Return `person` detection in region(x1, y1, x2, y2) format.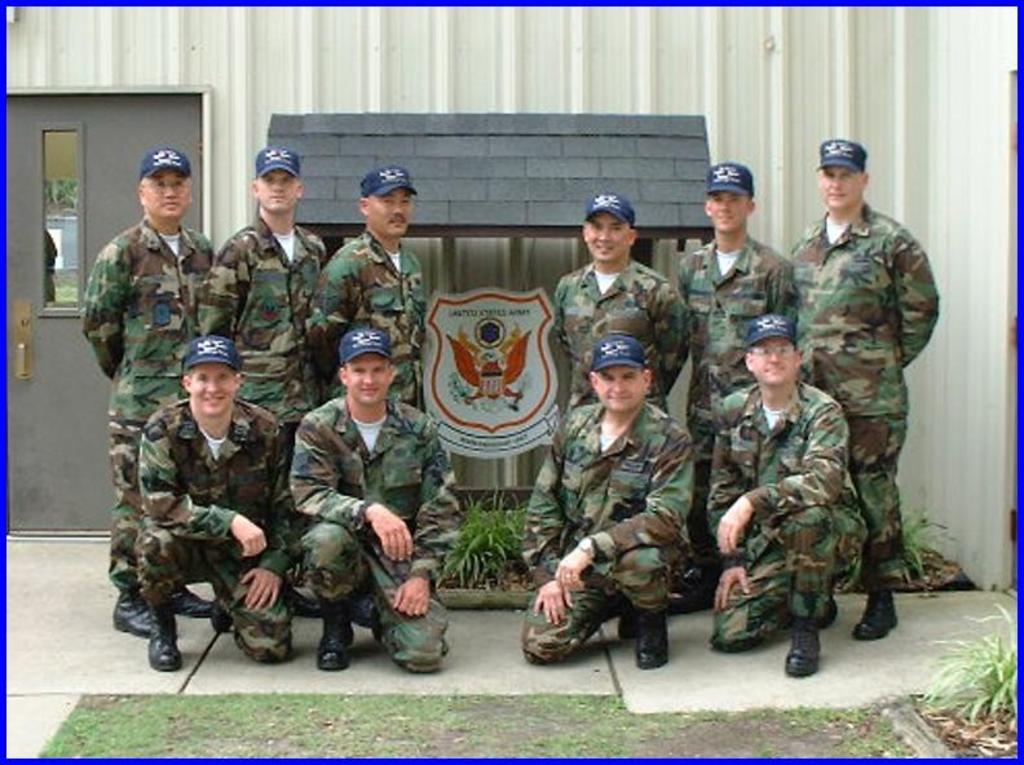
region(137, 333, 299, 668).
